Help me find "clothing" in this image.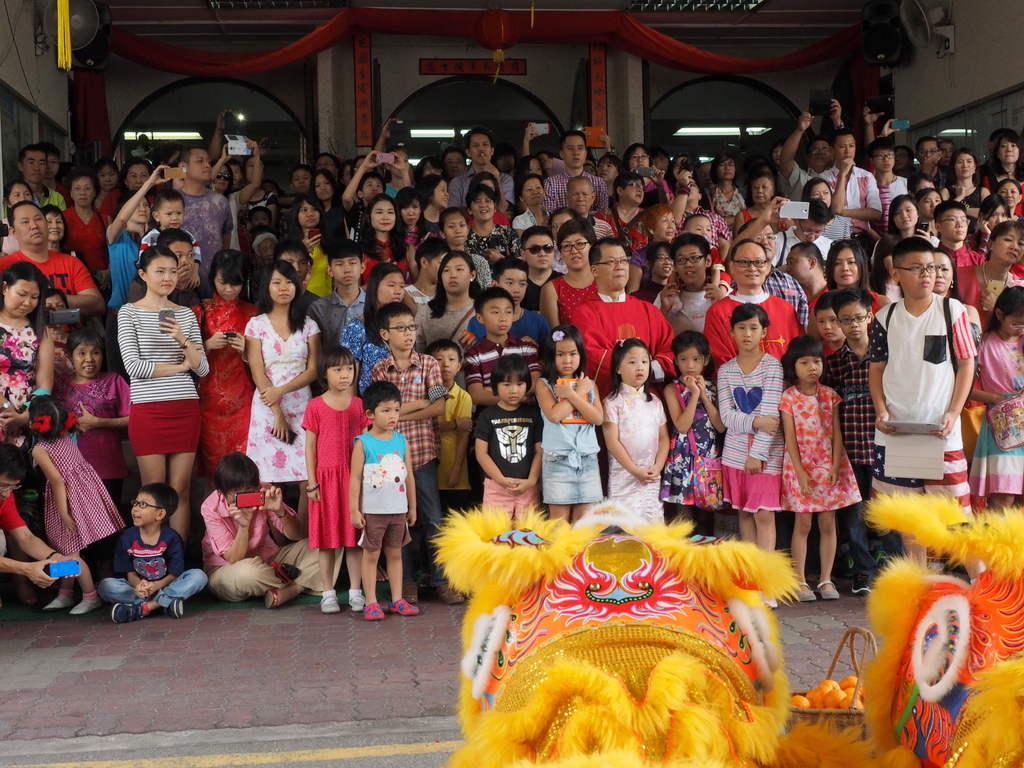
Found it: [left=461, top=223, right=521, bottom=271].
